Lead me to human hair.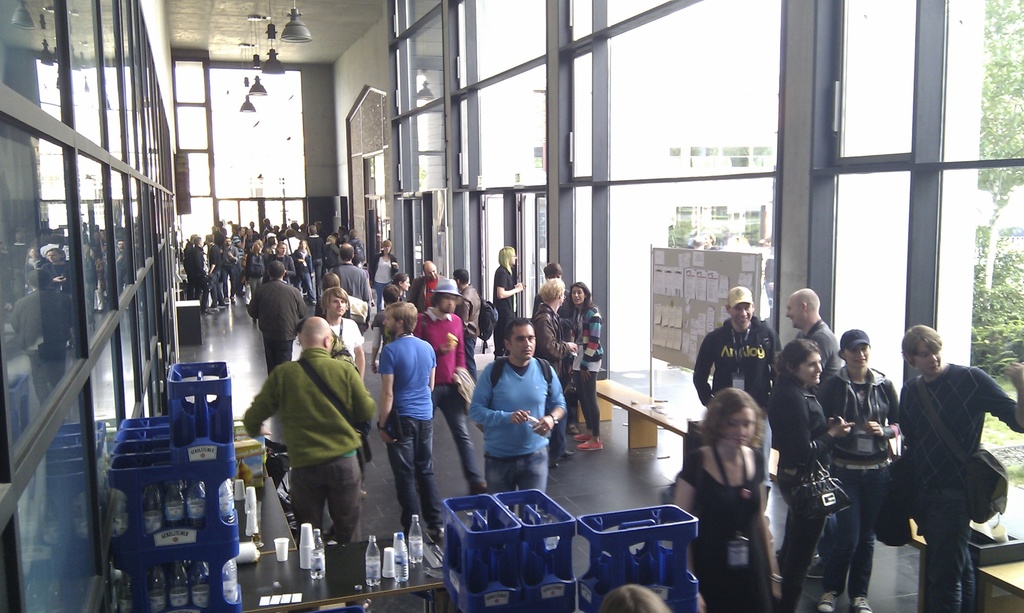
Lead to [x1=340, y1=244, x2=353, y2=263].
